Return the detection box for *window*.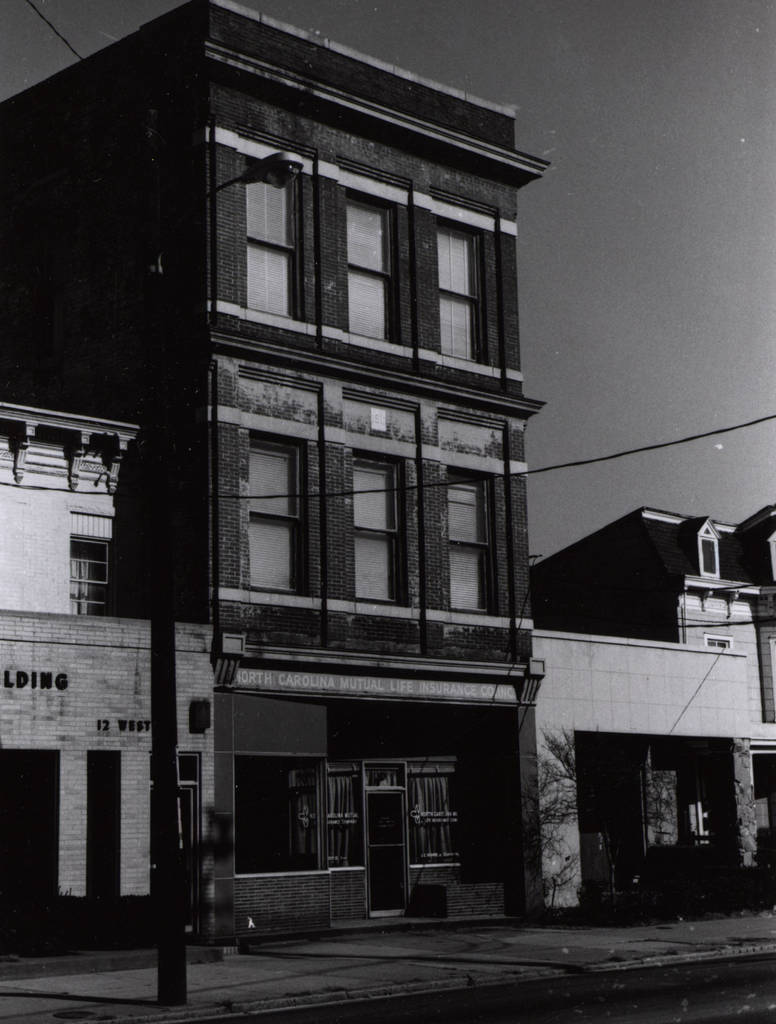
(704, 630, 734, 644).
